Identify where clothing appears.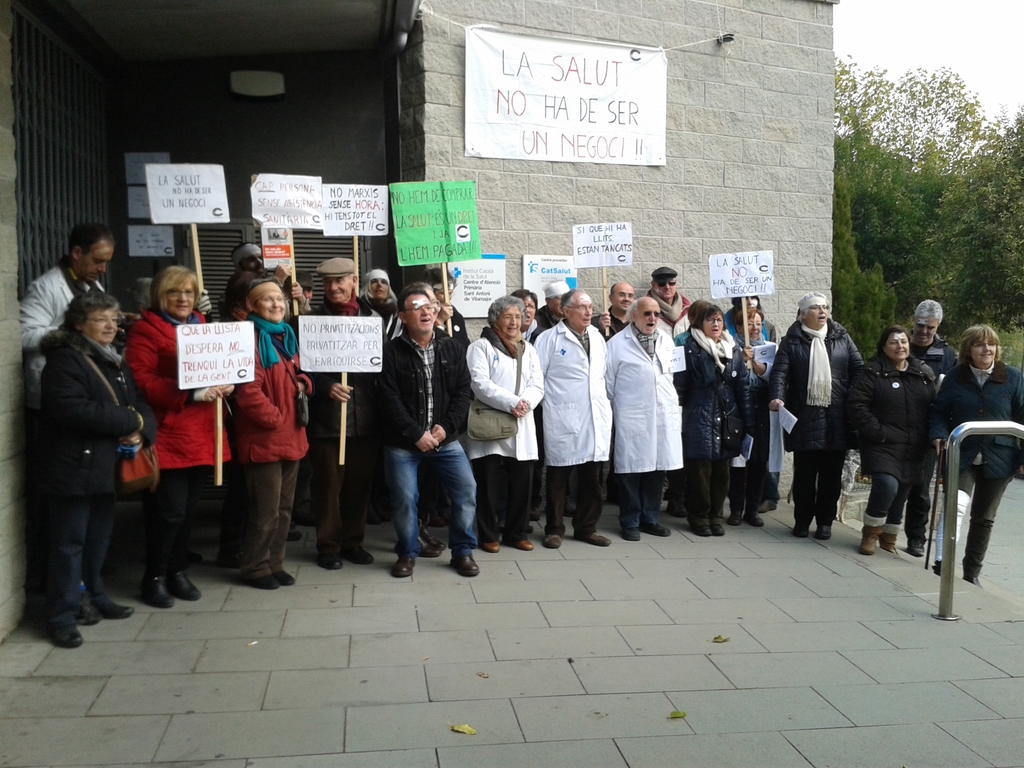
Appears at select_region(545, 310, 557, 333).
